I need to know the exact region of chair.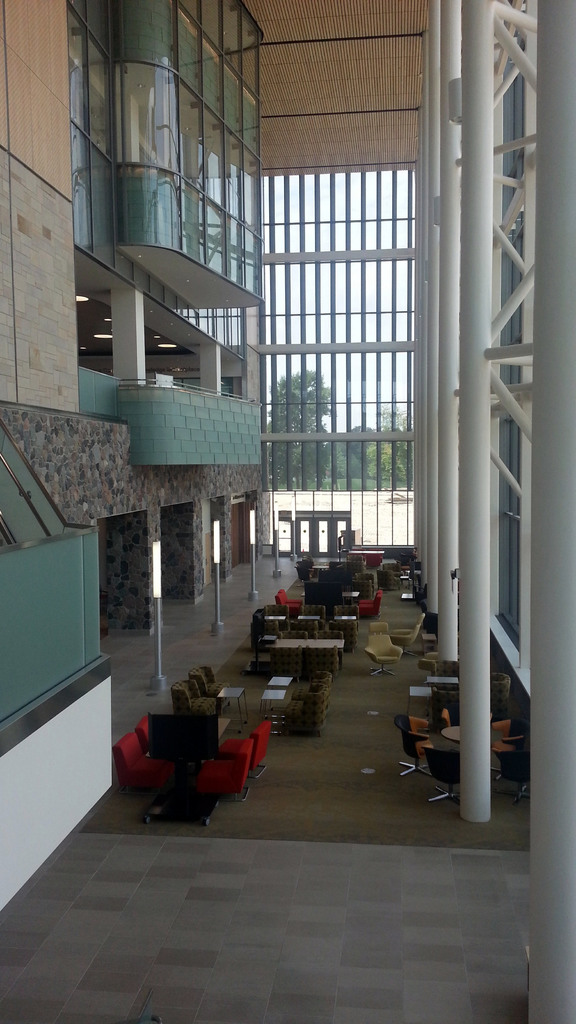
Region: [x1=298, y1=689, x2=327, y2=734].
